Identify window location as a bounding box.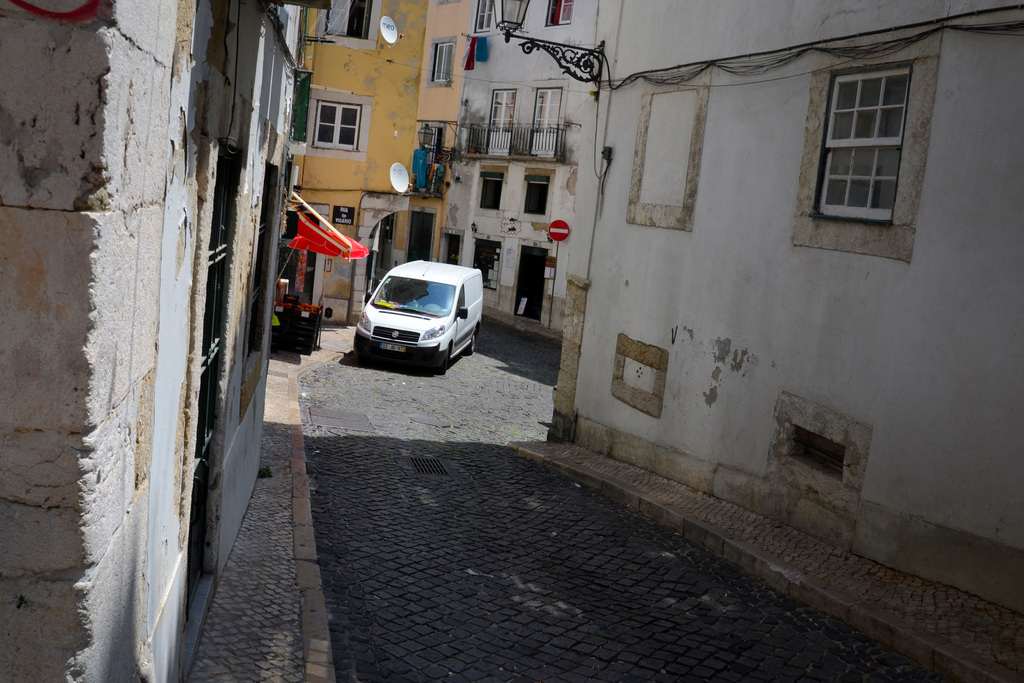
(left=476, top=1, right=502, bottom=33).
